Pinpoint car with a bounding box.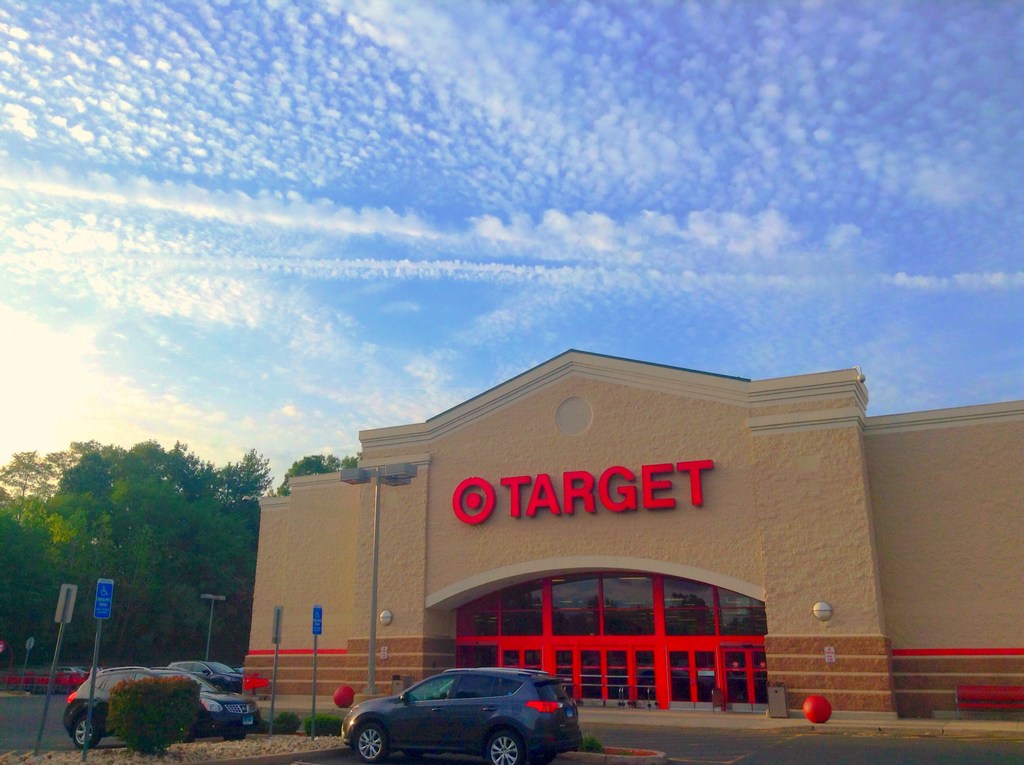
{"x1": 62, "y1": 663, "x2": 262, "y2": 750}.
